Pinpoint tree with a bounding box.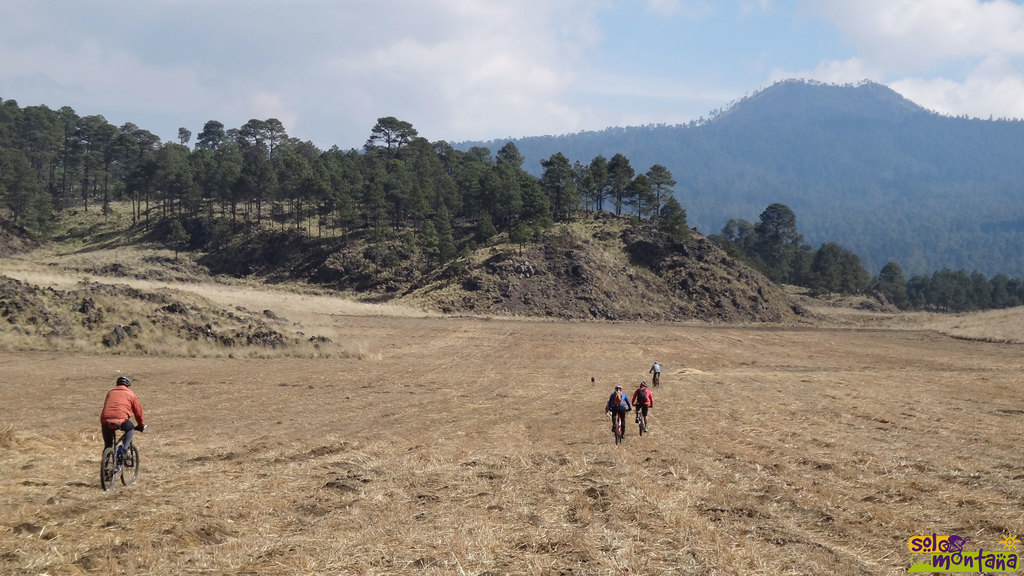
{"x1": 651, "y1": 196, "x2": 691, "y2": 249}.
